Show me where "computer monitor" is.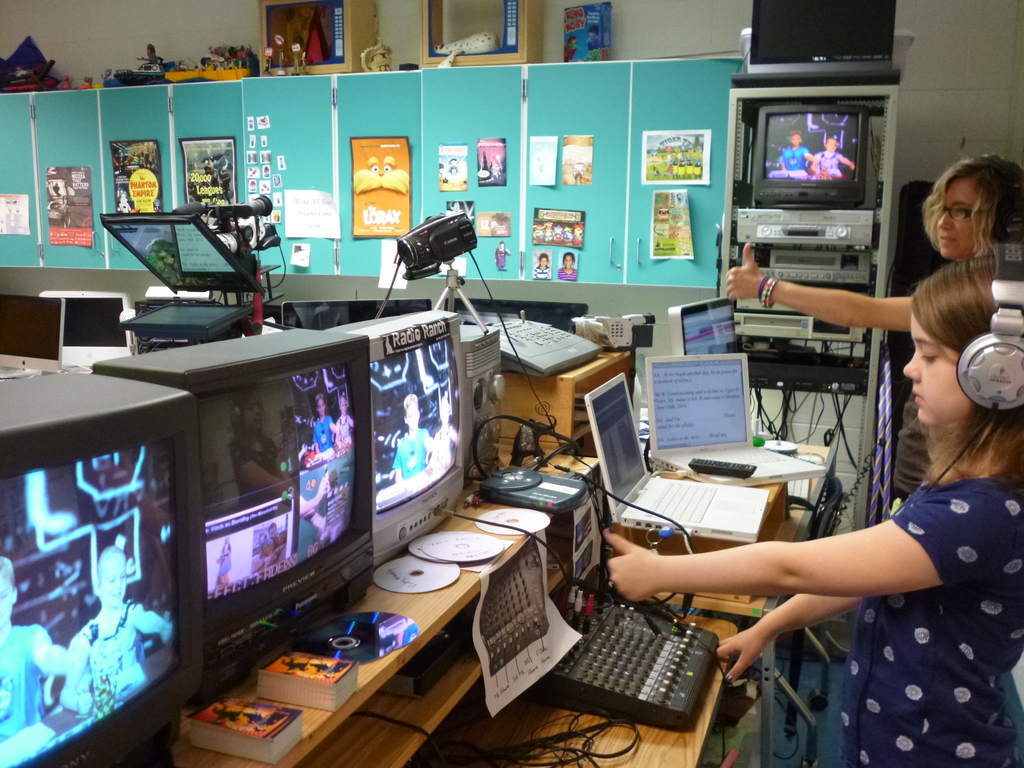
"computer monitor" is at <bbox>668, 303, 748, 356</bbox>.
